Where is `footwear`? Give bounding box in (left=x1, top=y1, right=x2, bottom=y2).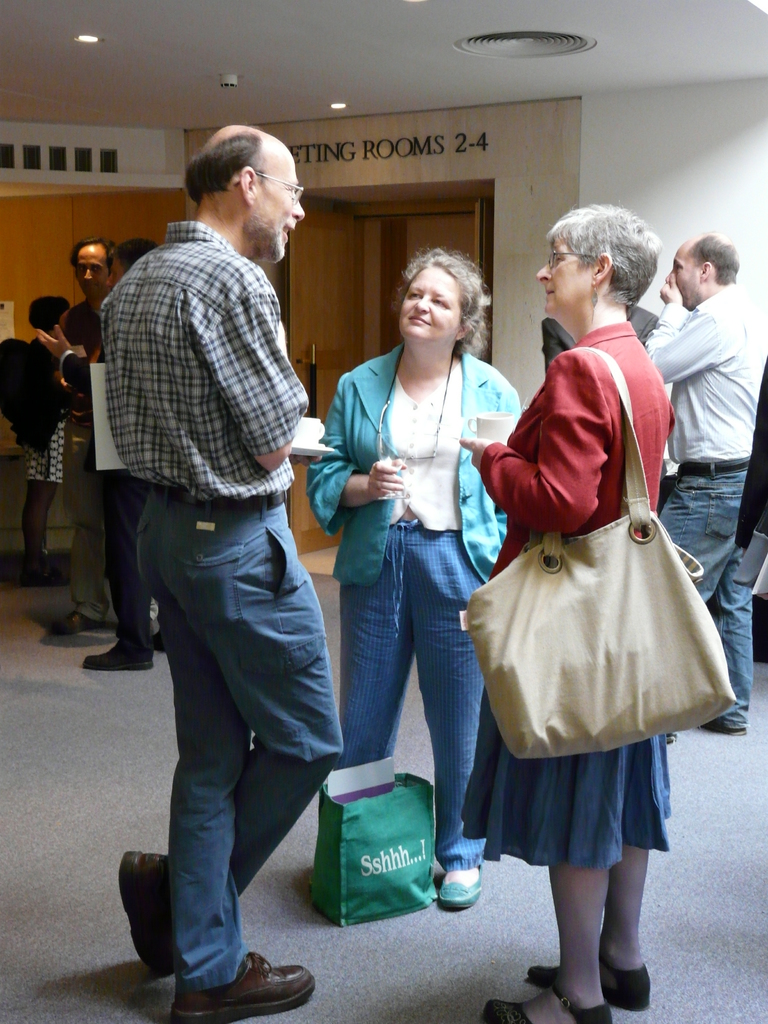
(left=527, top=955, right=653, bottom=1009).
